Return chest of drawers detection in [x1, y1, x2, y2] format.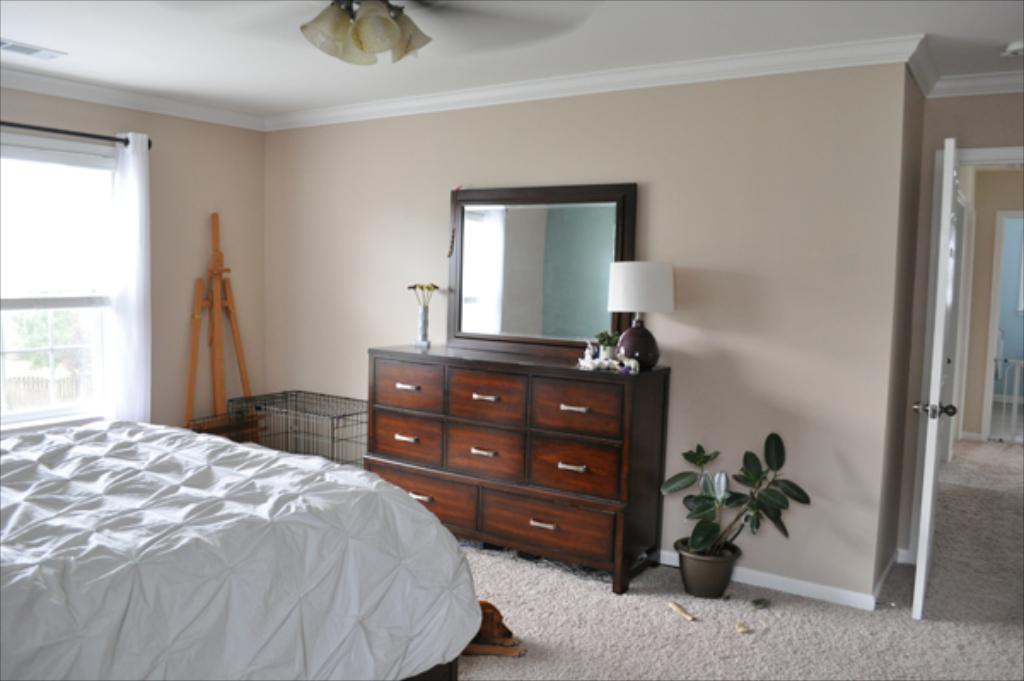
[362, 338, 674, 596].
